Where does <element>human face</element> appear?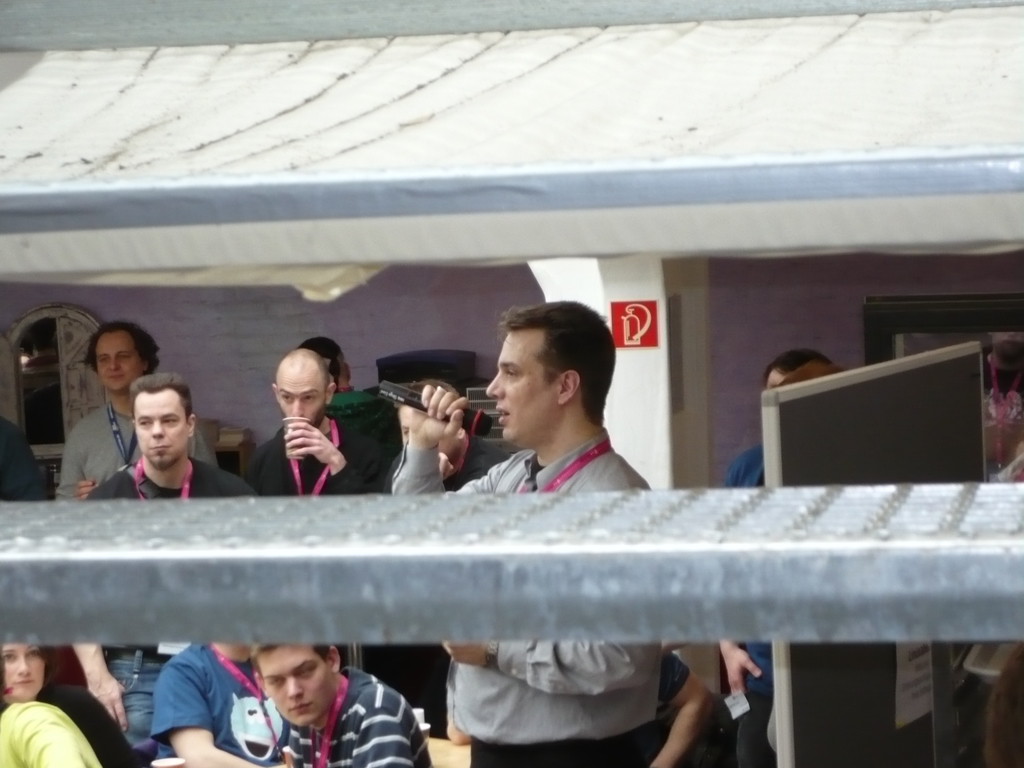
Appears at locate(262, 651, 333, 726).
